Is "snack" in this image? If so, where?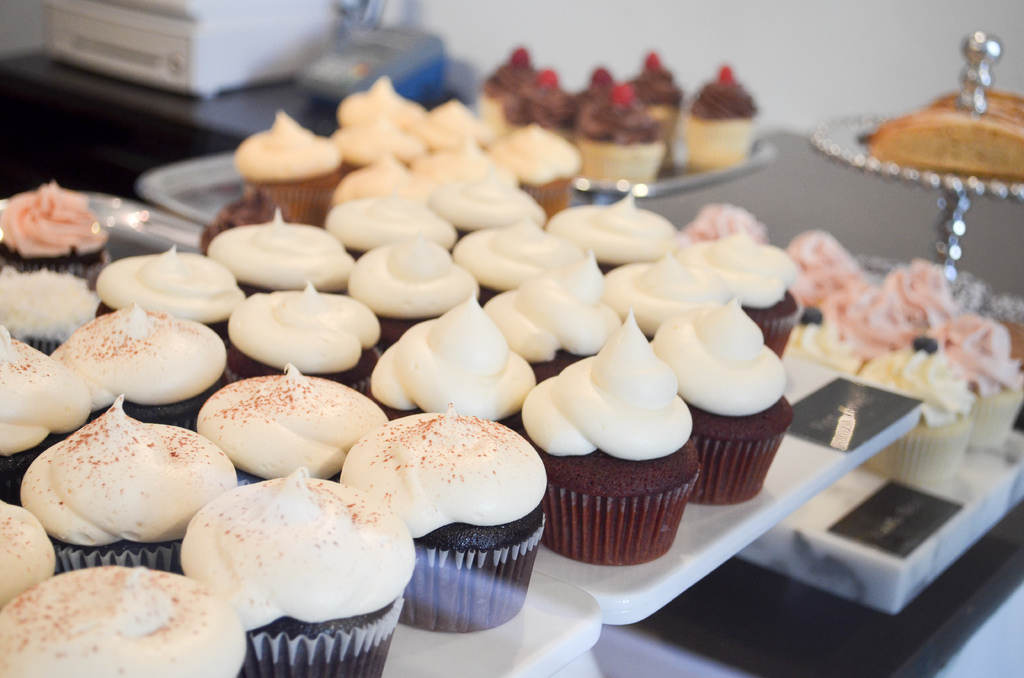
Yes, at bbox(545, 190, 671, 271).
